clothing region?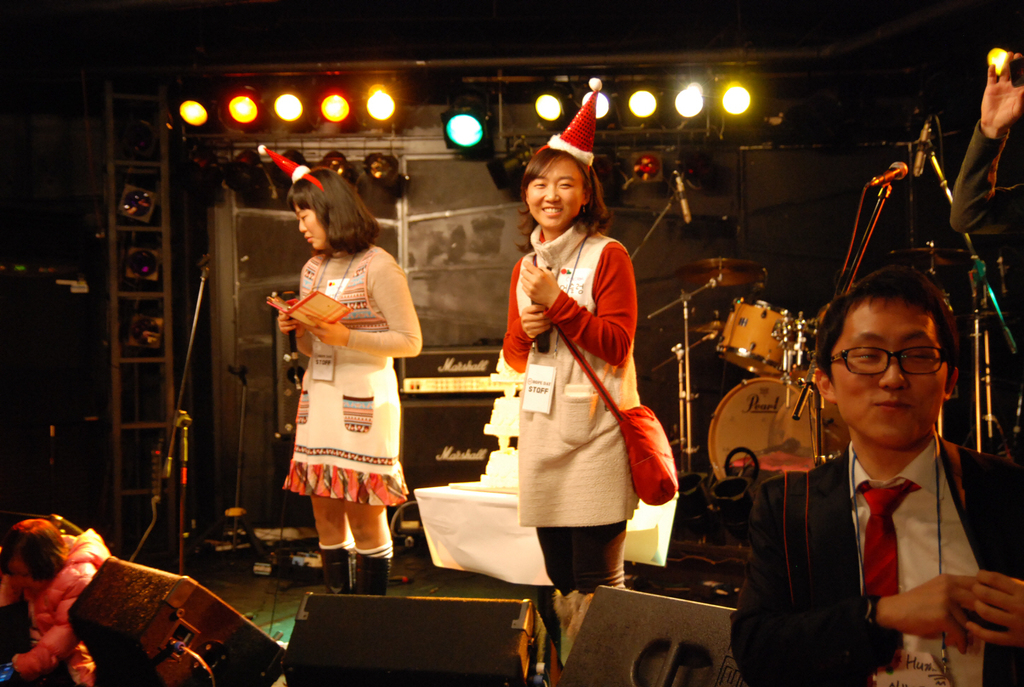
<box>282,236,415,508</box>
